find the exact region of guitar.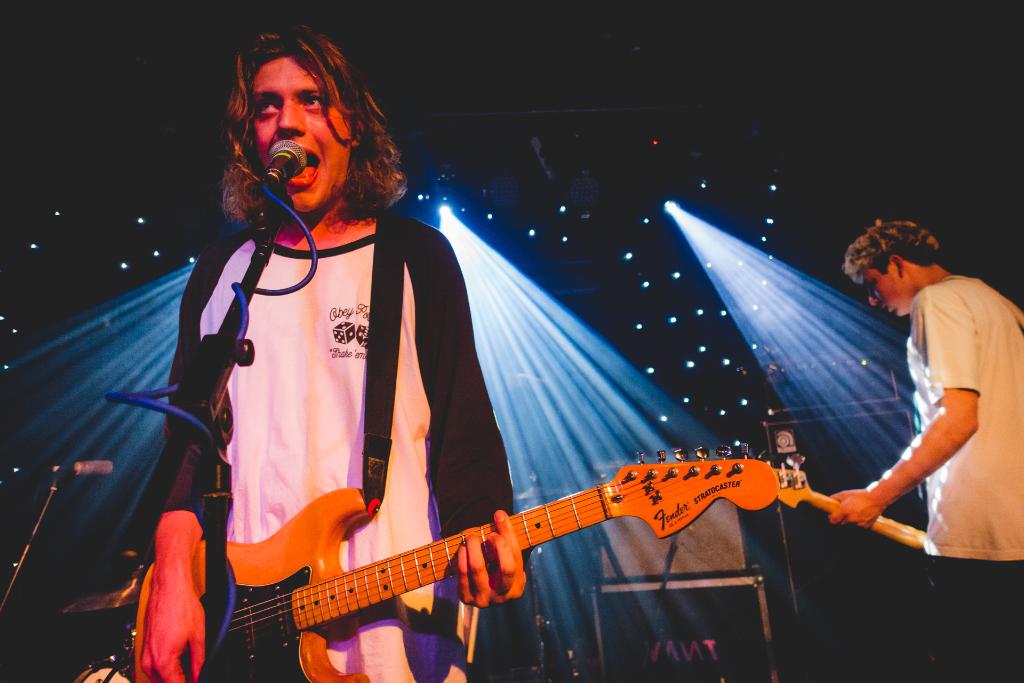
Exact region: {"left": 760, "top": 451, "right": 928, "bottom": 554}.
